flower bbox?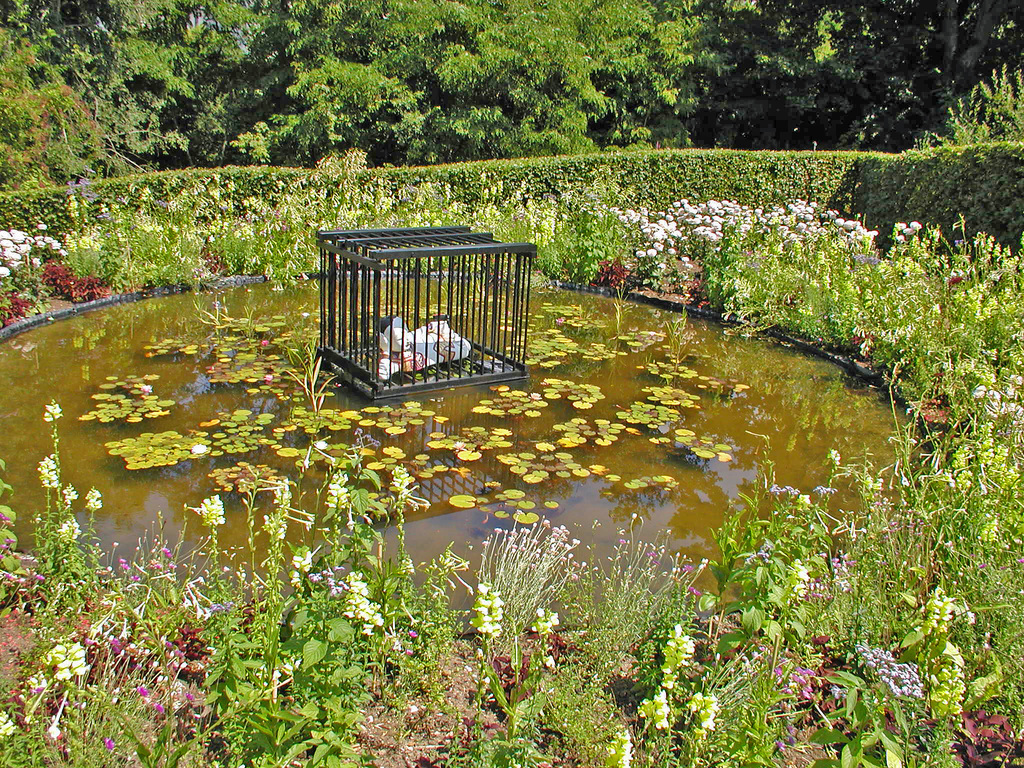
BBox(324, 466, 355, 512)
